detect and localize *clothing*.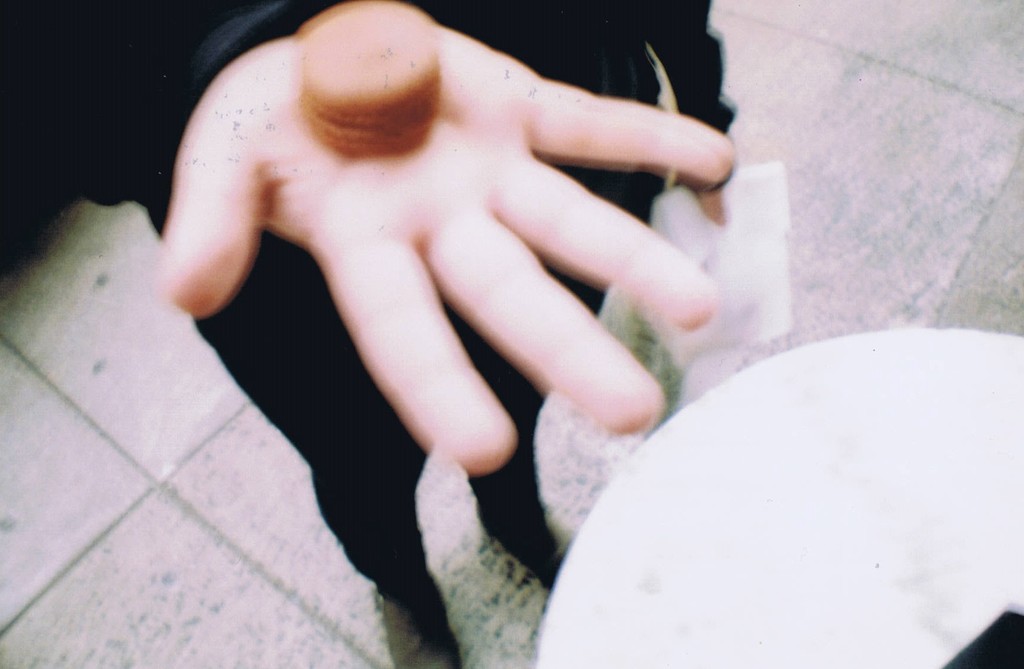
Localized at <bbox>28, 0, 739, 597</bbox>.
